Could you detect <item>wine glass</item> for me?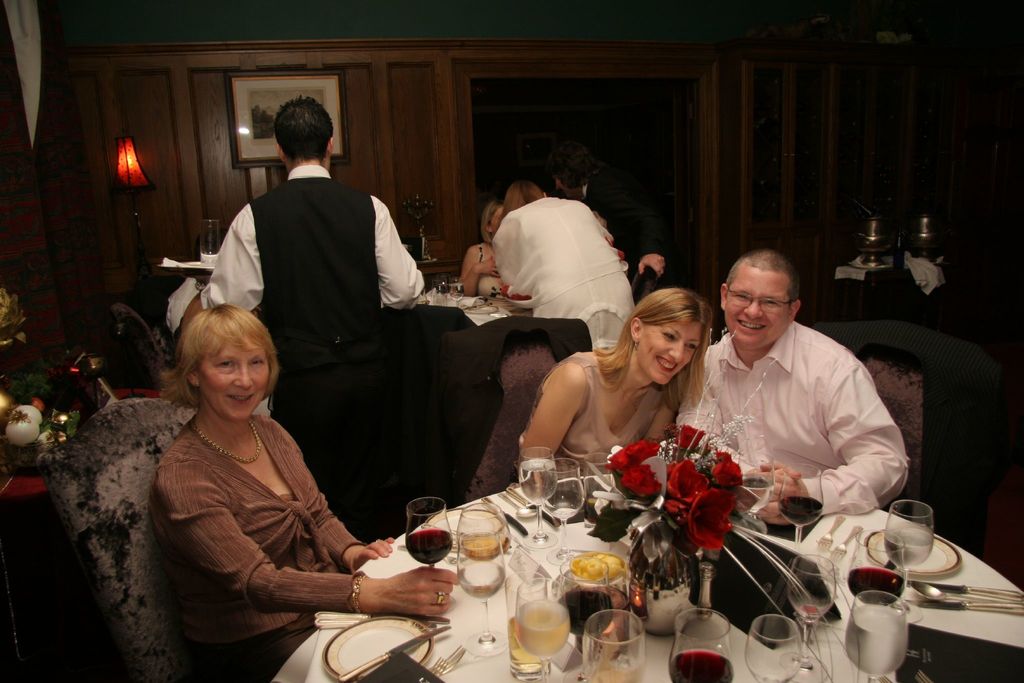
Detection result: 559 553 612 680.
